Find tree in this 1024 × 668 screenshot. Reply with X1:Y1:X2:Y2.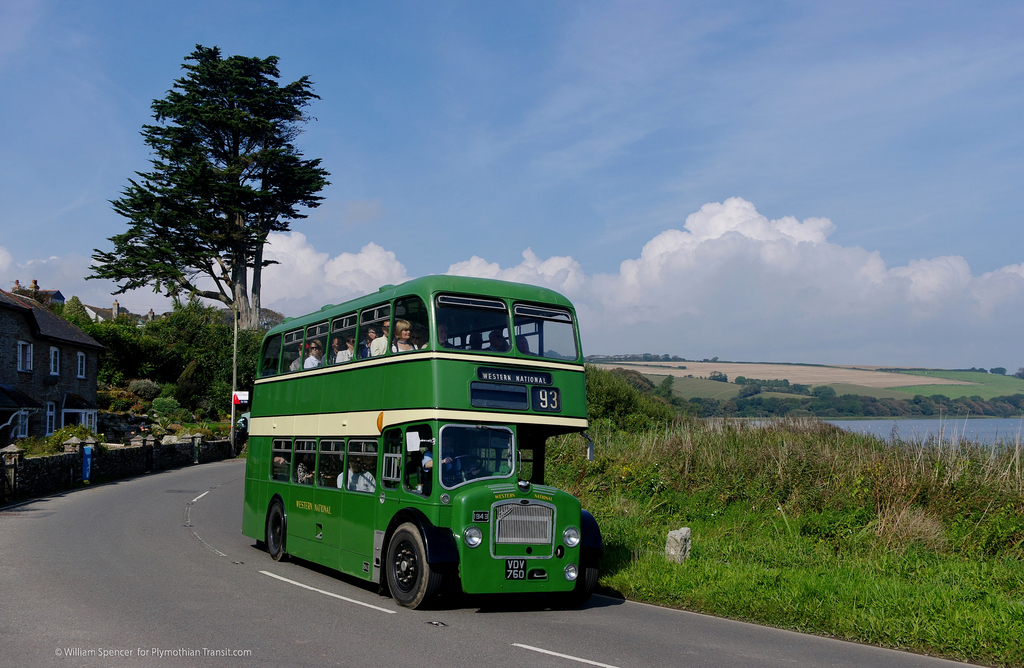
223:325:266:386.
